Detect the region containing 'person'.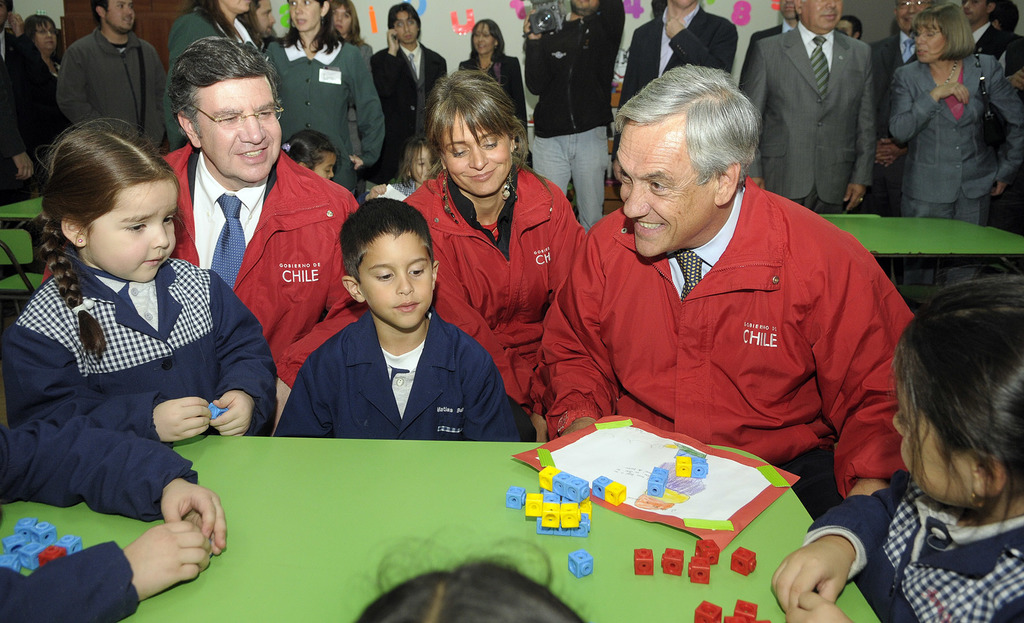
885, 0, 1023, 226.
